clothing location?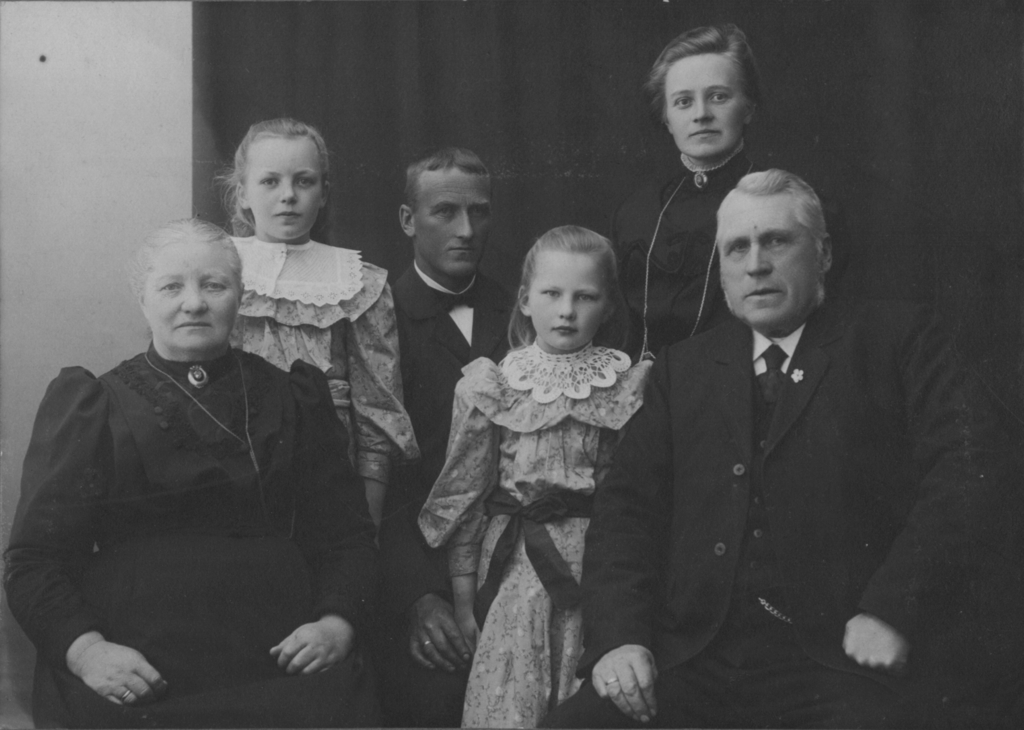
bbox=(229, 233, 421, 491)
